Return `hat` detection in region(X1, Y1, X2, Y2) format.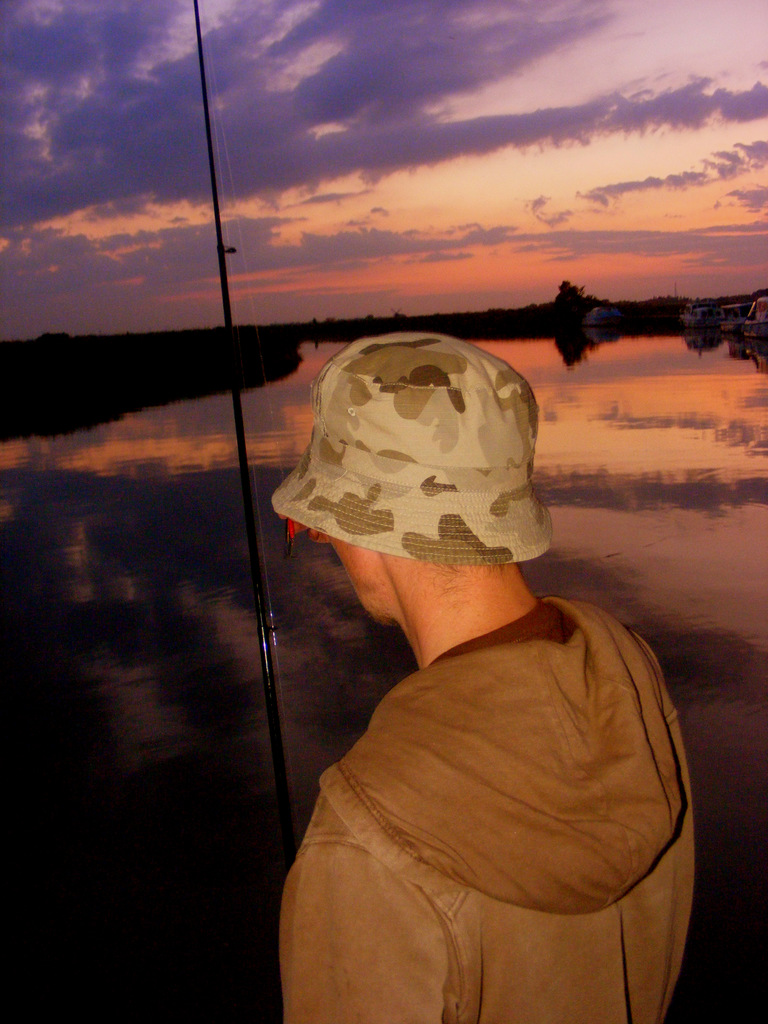
region(273, 335, 554, 559).
